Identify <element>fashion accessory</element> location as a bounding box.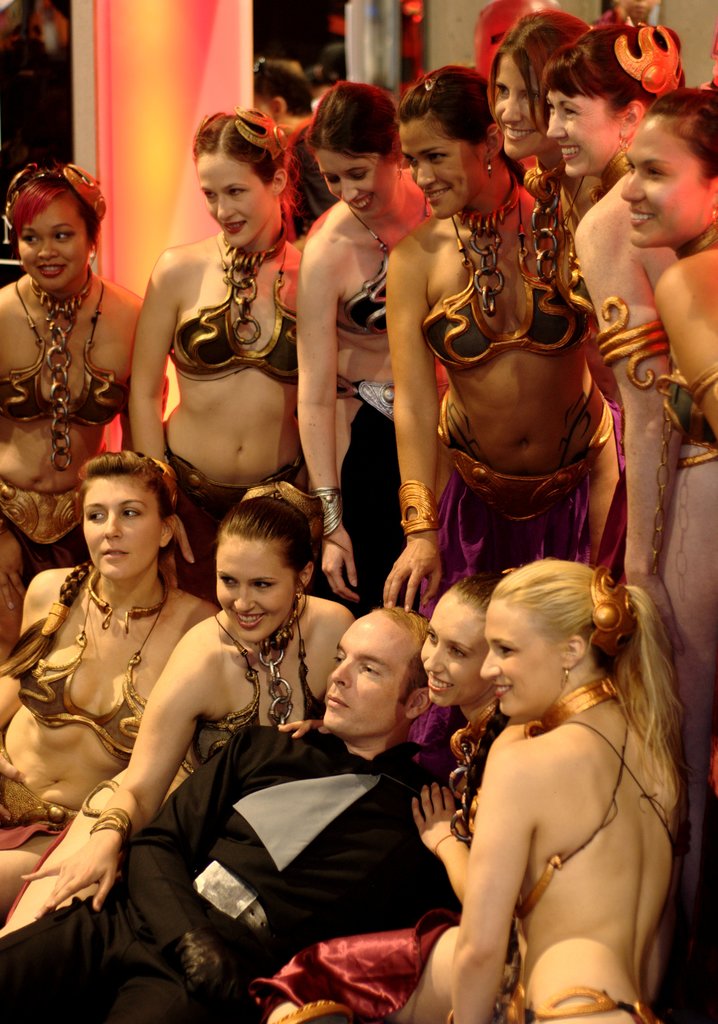
[x1=676, y1=224, x2=717, y2=257].
